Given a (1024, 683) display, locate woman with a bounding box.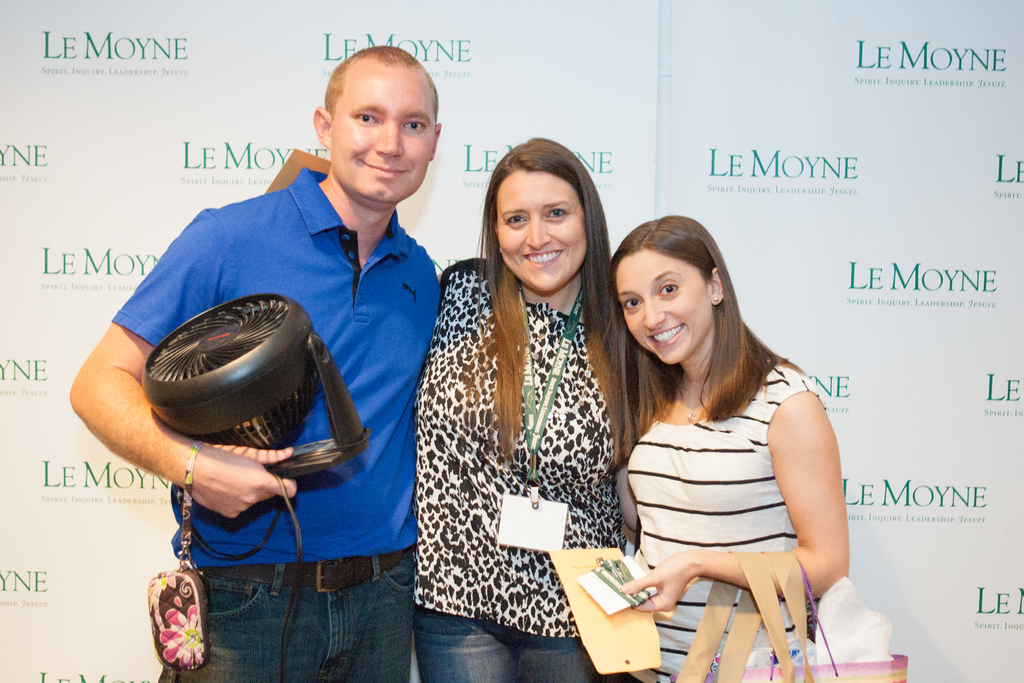
Located: bbox=[408, 140, 650, 647].
